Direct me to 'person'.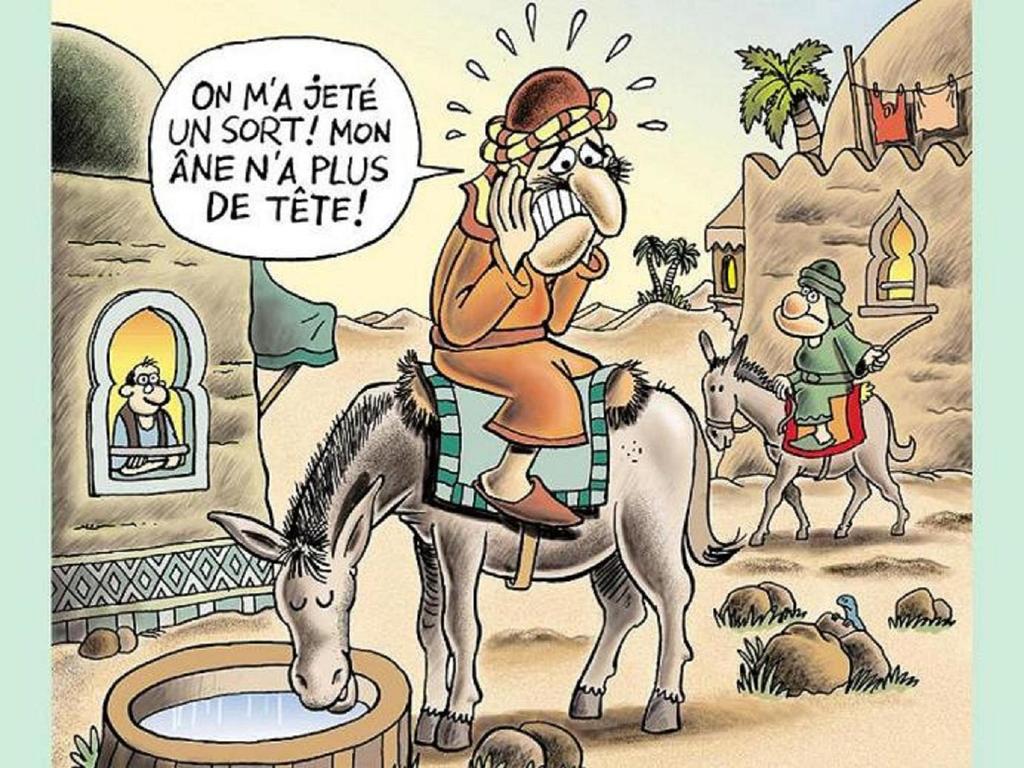
Direction: BBox(769, 261, 891, 442).
